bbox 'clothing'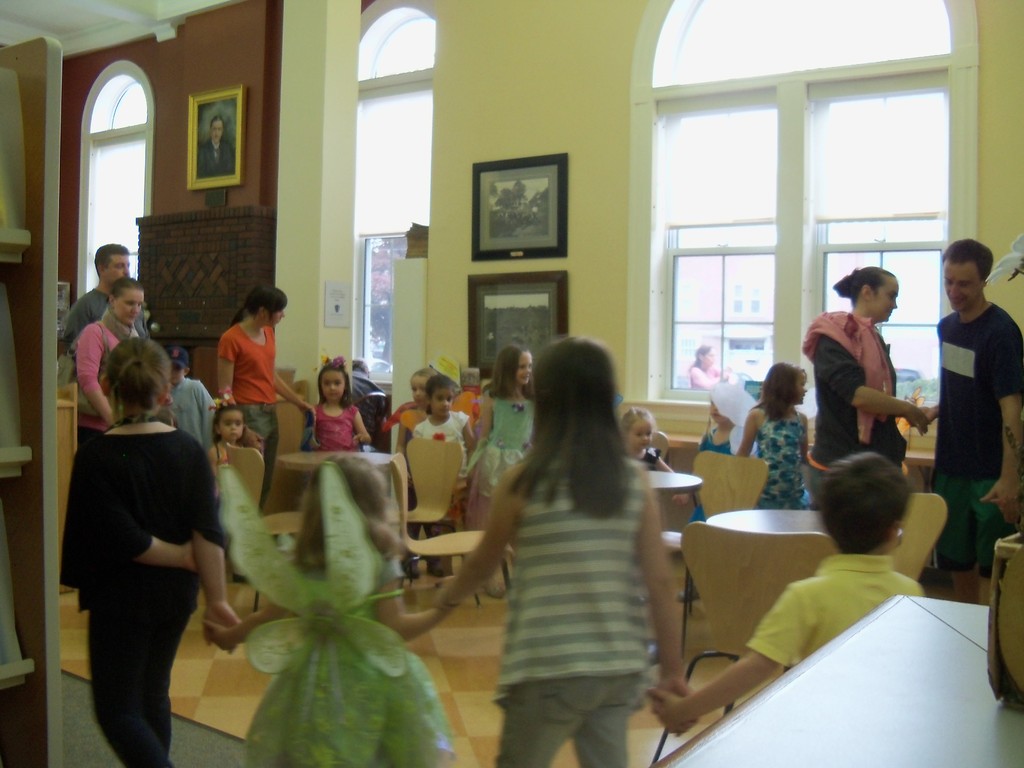
crop(207, 308, 282, 486)
